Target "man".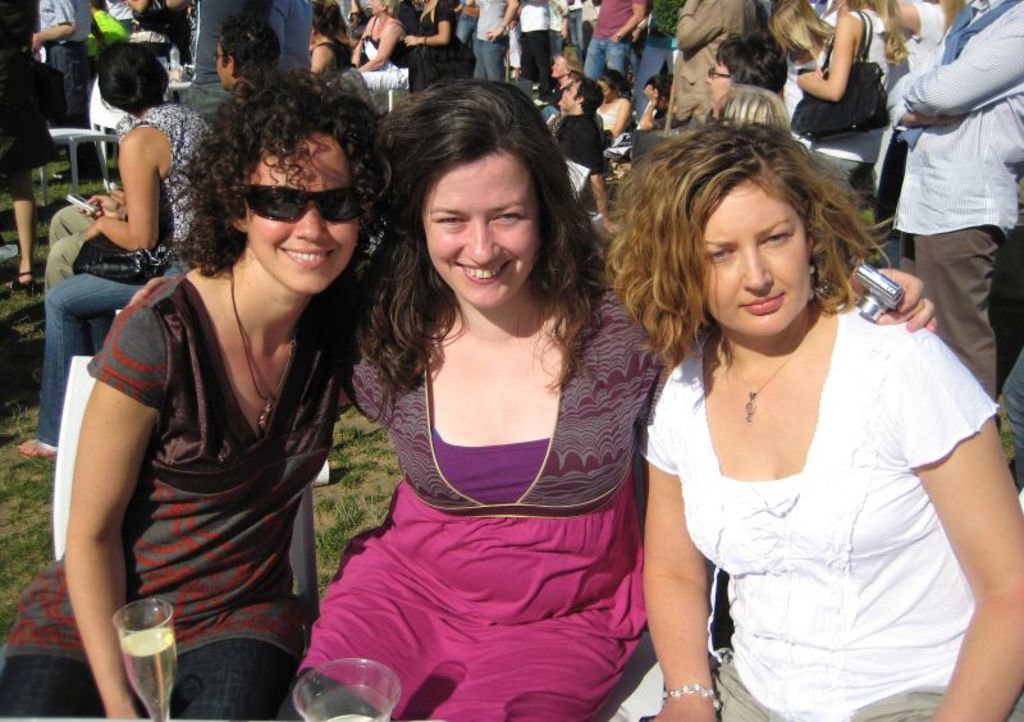
Target region: [x1=44, y1=12, x2=283, y2=292].
